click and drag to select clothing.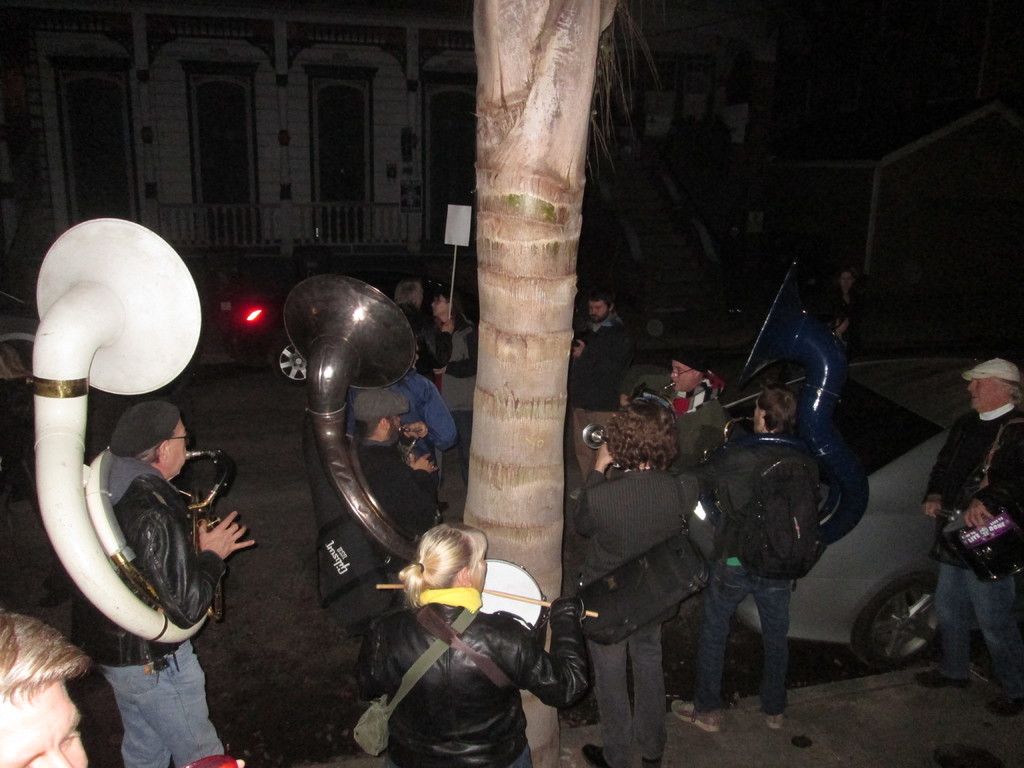
Selection: bbox(652, 383, 735, 494).
